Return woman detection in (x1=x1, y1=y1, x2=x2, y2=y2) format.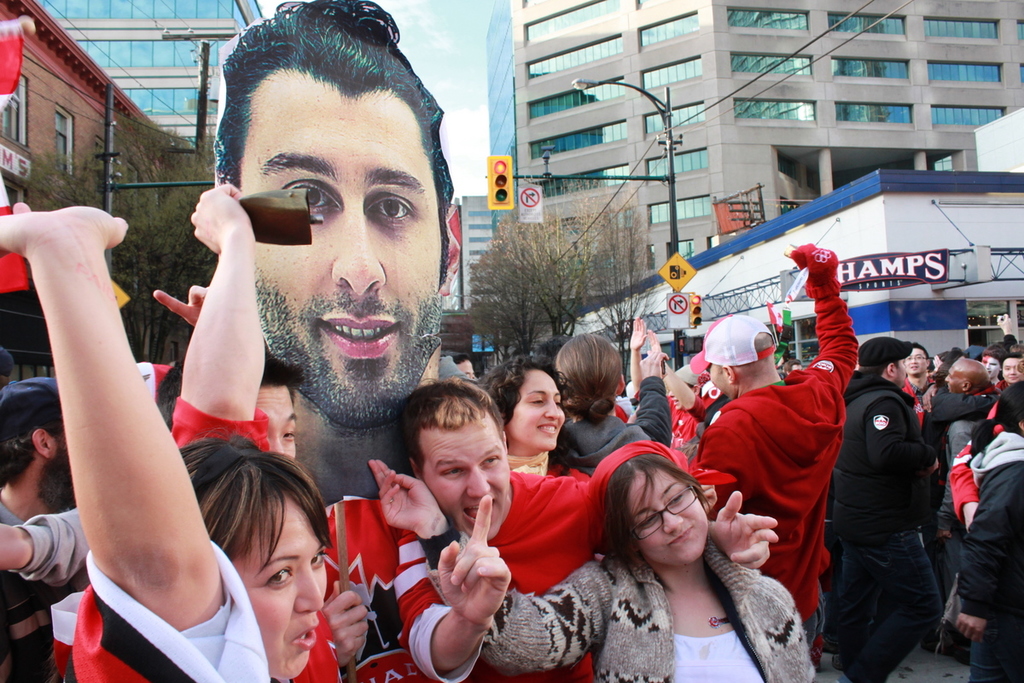
(x1=371, y1=458, x2=826, y2=682).
